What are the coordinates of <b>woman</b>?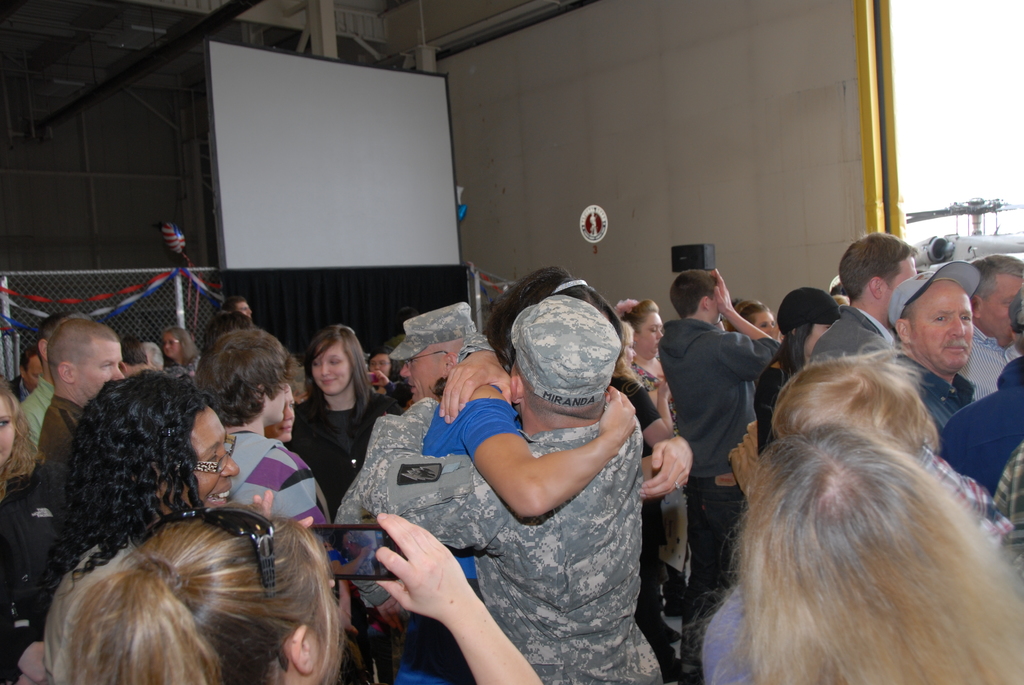
610/288/692/645.
